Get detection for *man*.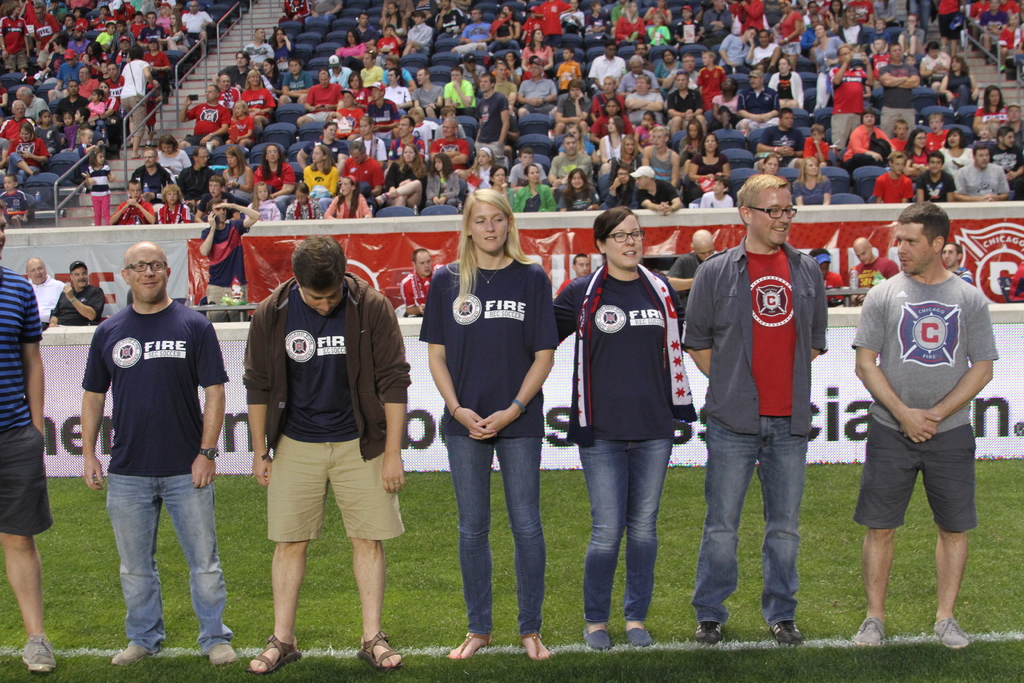
Detection: detection(627, 164, 685, 215).
